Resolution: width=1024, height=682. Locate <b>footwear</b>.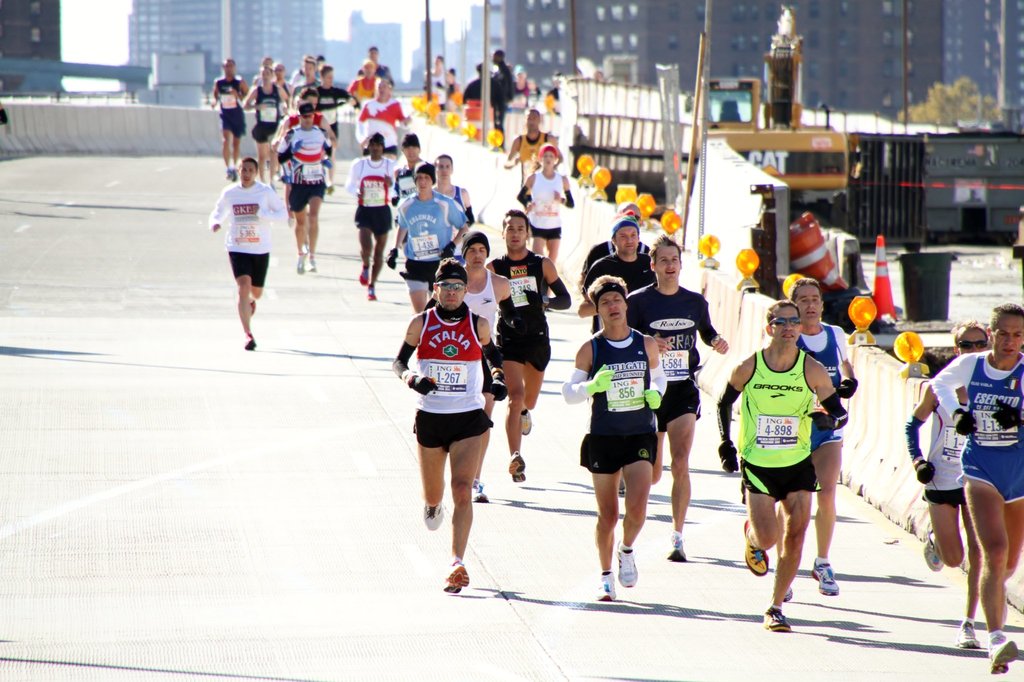
bbox=(763, 604, 790, 633).
